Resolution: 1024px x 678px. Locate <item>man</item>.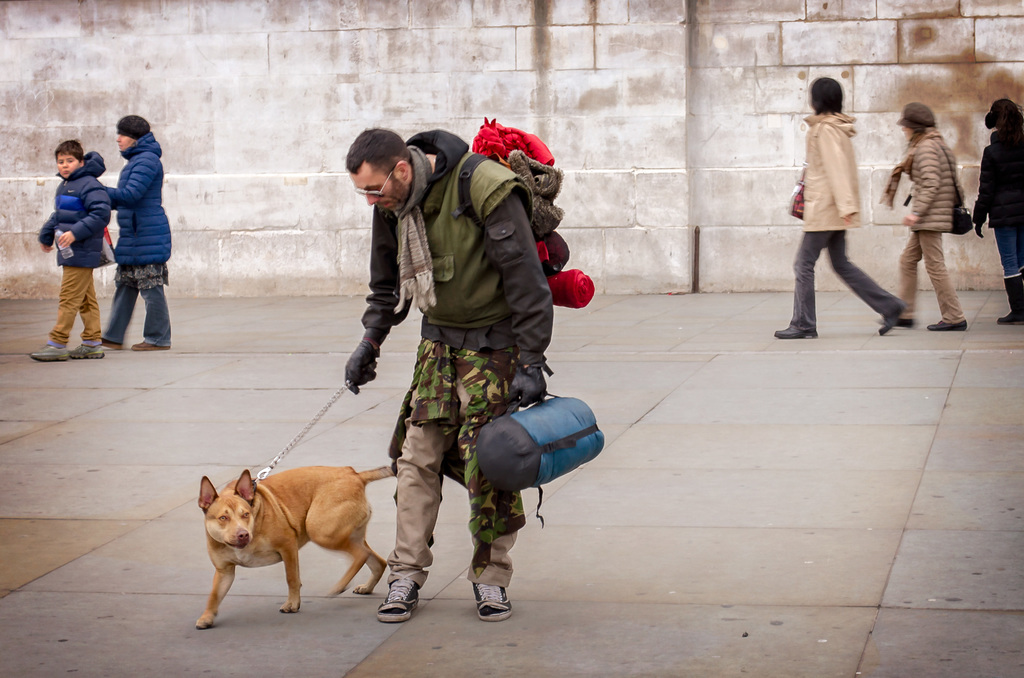
select_region(336, 129, 572, 587).
